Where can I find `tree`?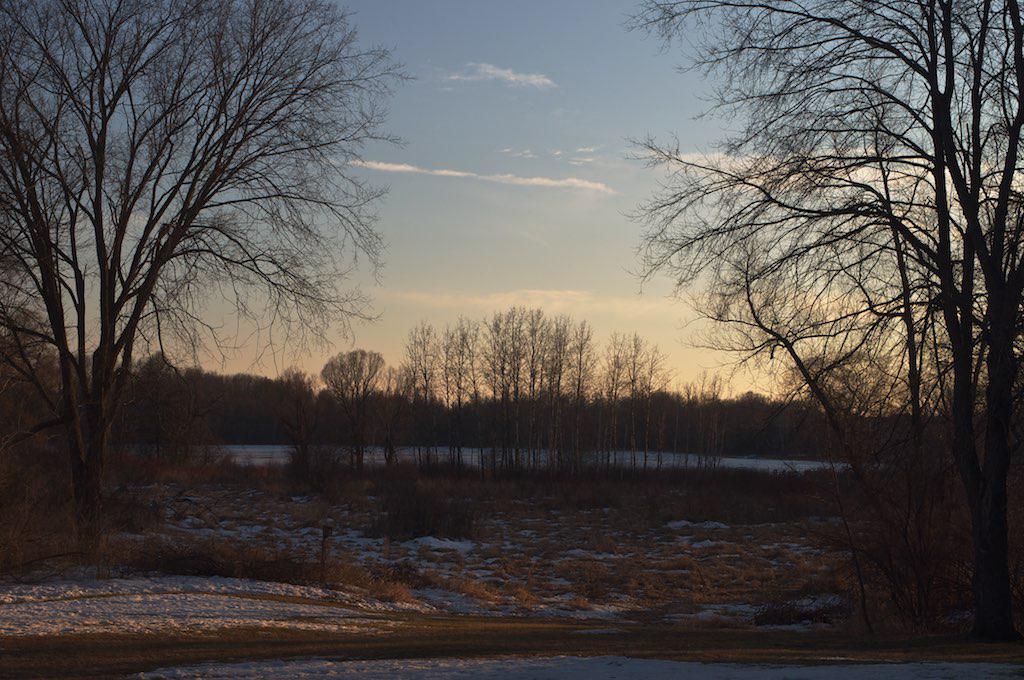
You can find it at (left=31, top=2, right=383, bottom=534).
